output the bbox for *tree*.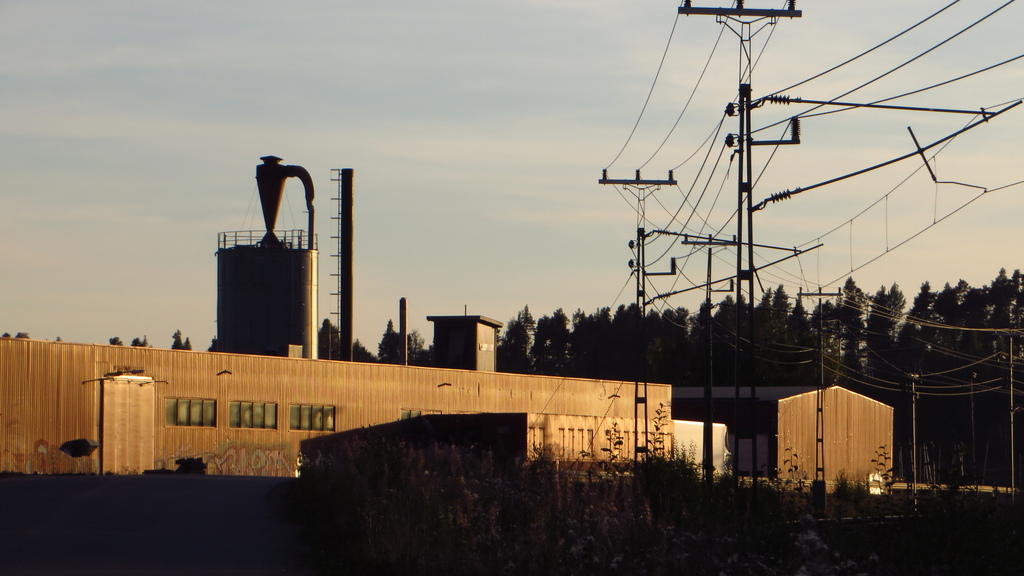
687, 299, 717, 387.
